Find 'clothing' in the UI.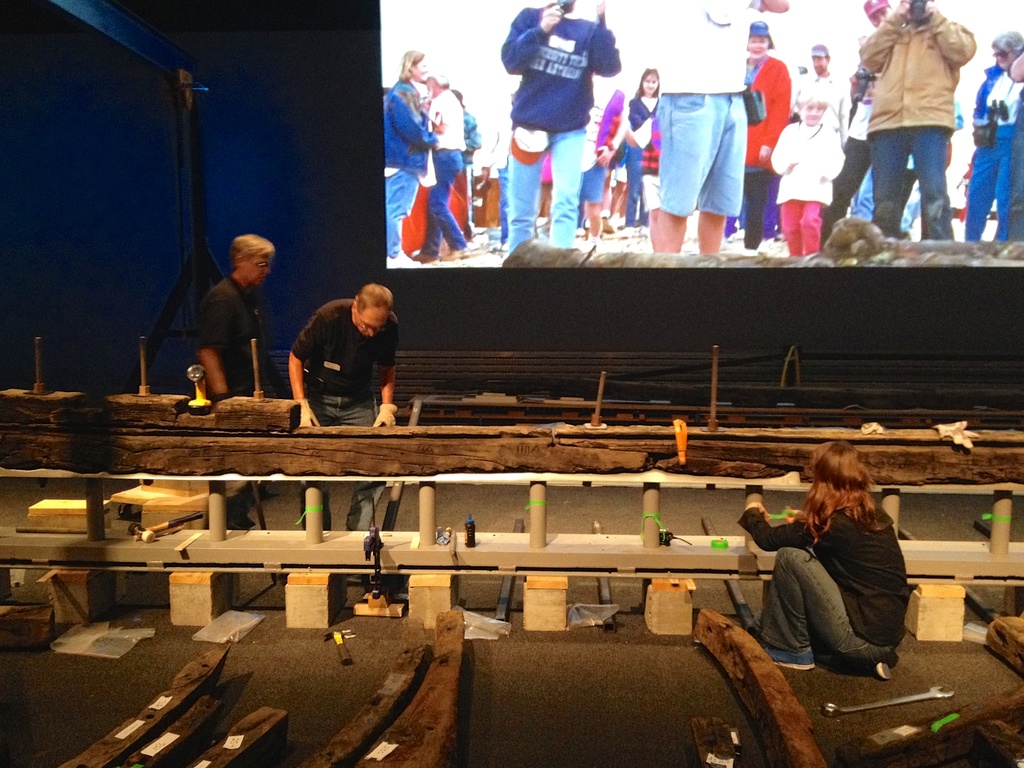
UI element at [196,276,278,401].
